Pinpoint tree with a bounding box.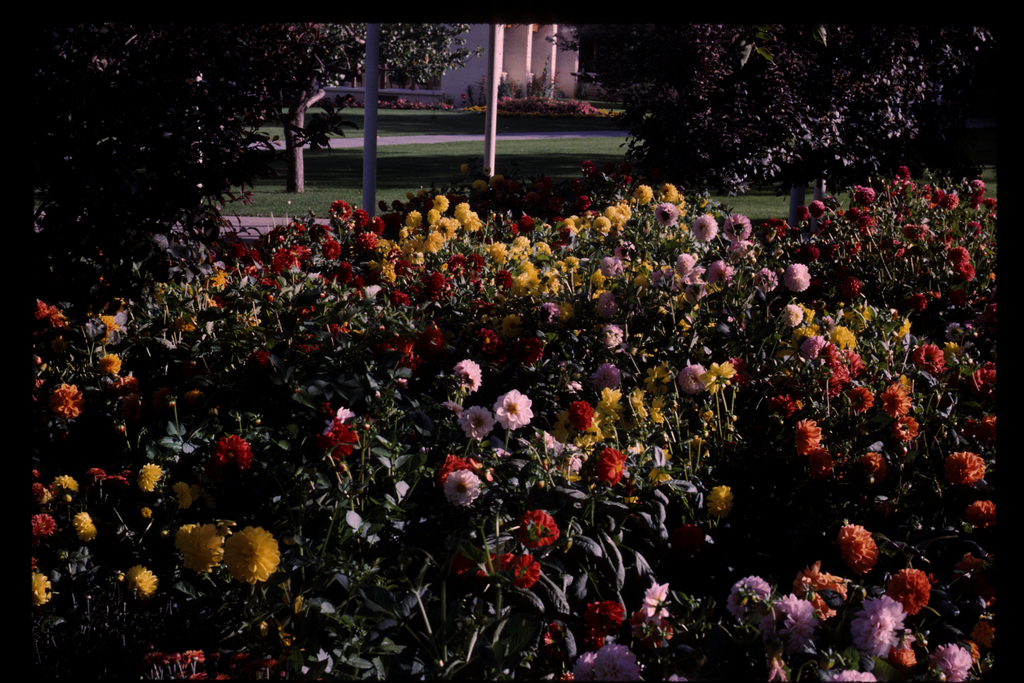
BBox(264, 22, 371, 201).
